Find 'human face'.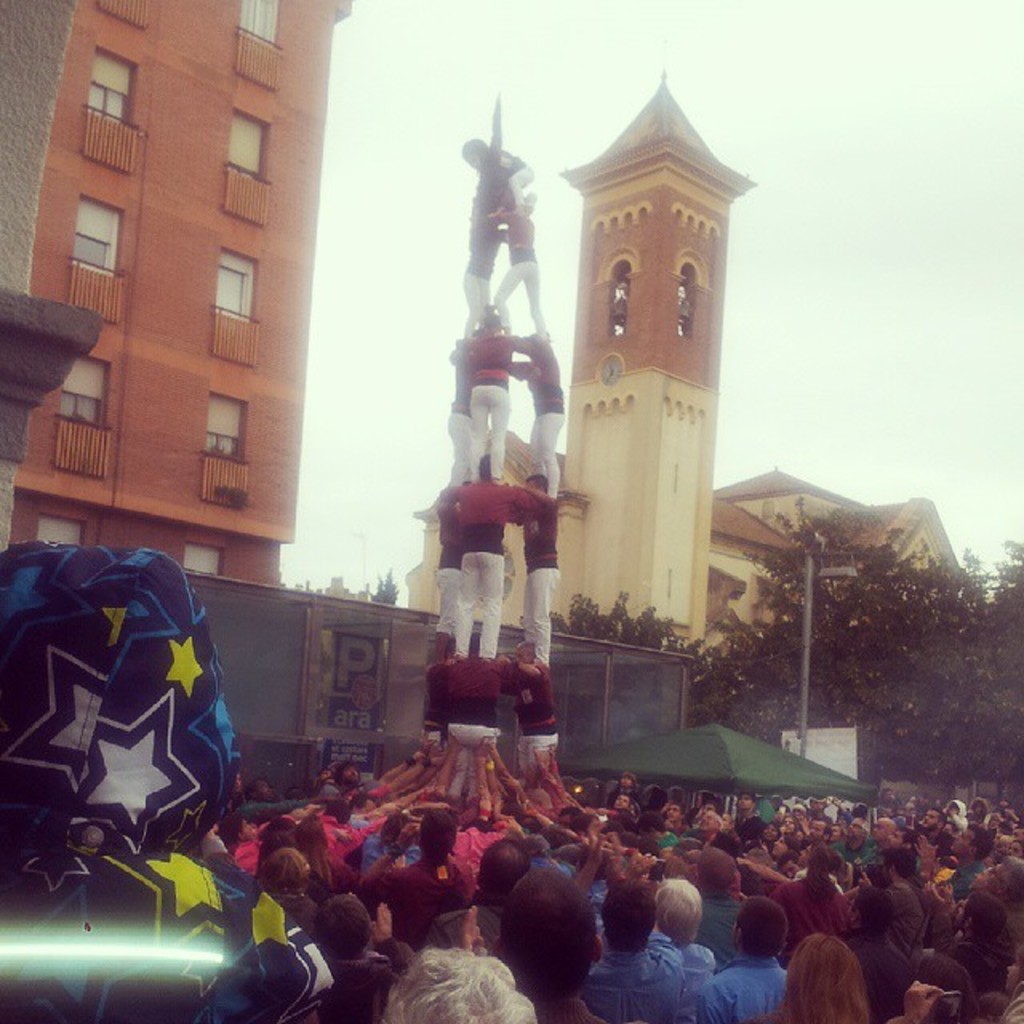
(left=621, top=773, right=637, bottom=787).
